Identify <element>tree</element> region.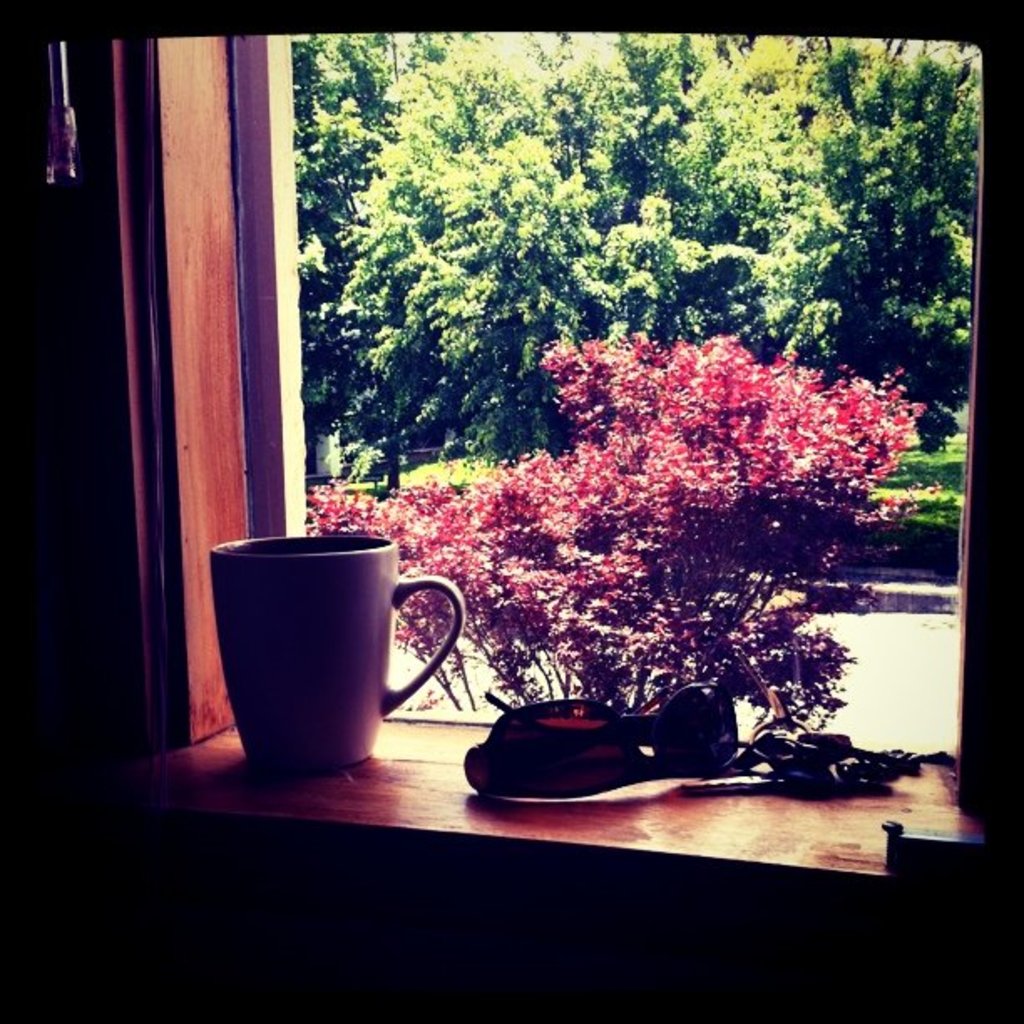
Region: [x1=305, y1=336, x2=935, y2=745].
